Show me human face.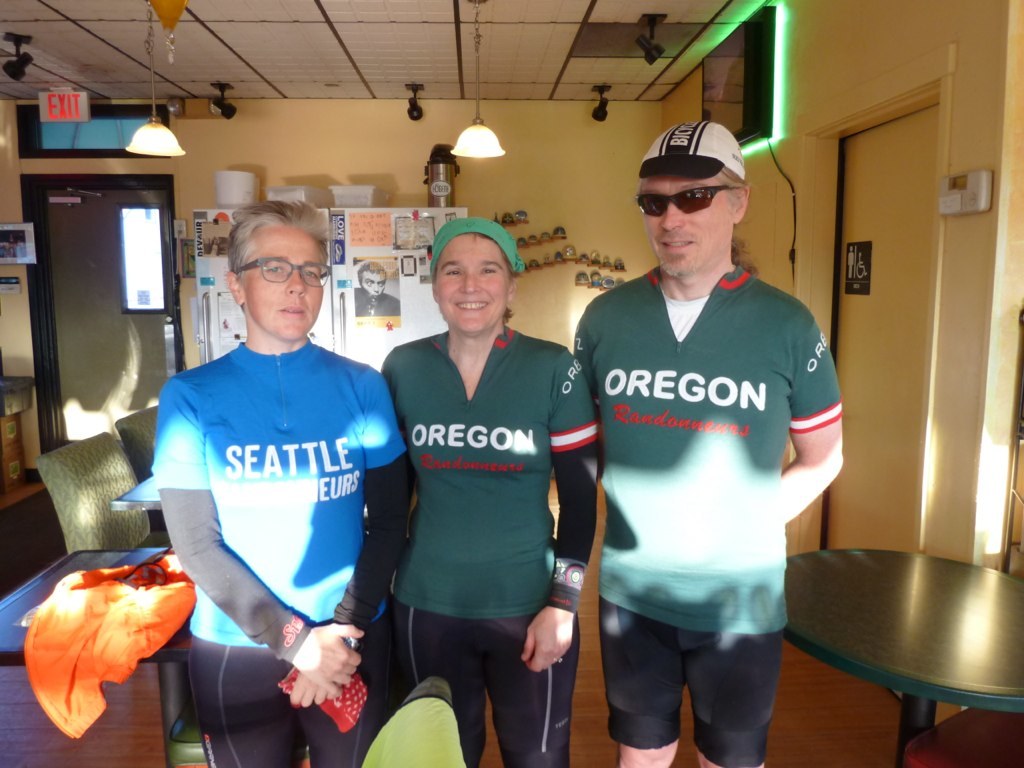
human face is here: crop(639, 178, 730, 282).
